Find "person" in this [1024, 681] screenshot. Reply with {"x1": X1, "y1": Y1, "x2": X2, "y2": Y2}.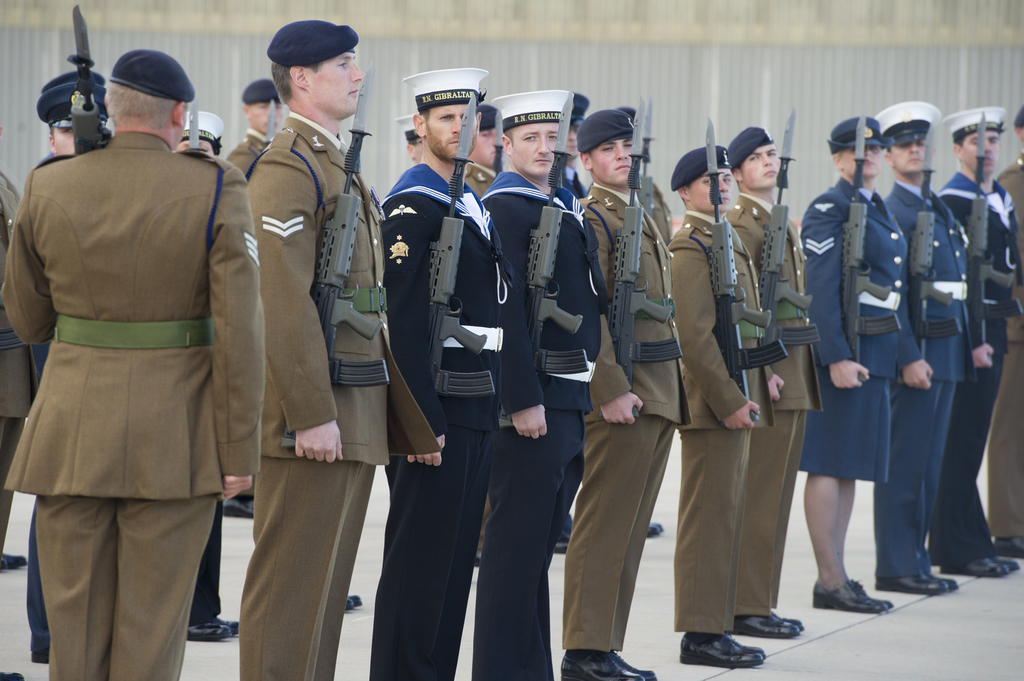
{"x1": 874, "y1": 102, "x2": 980, "y2": 596}.
